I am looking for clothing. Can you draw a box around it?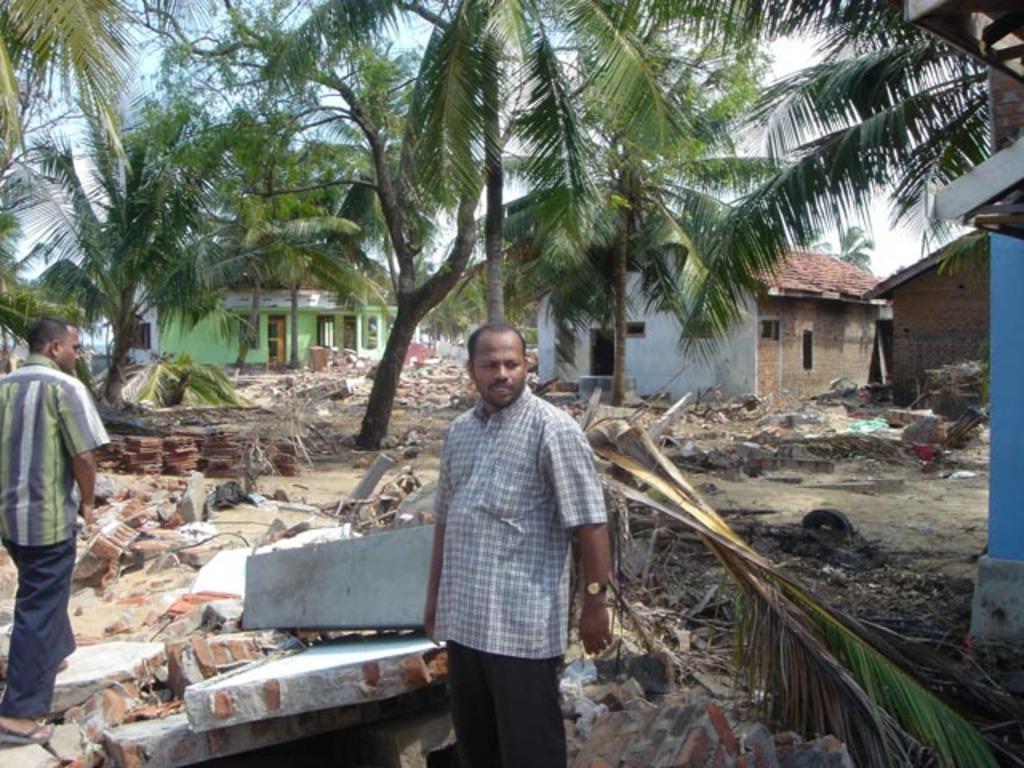
Sure, the bounding box is select_region(430, 376, 611, 766).
